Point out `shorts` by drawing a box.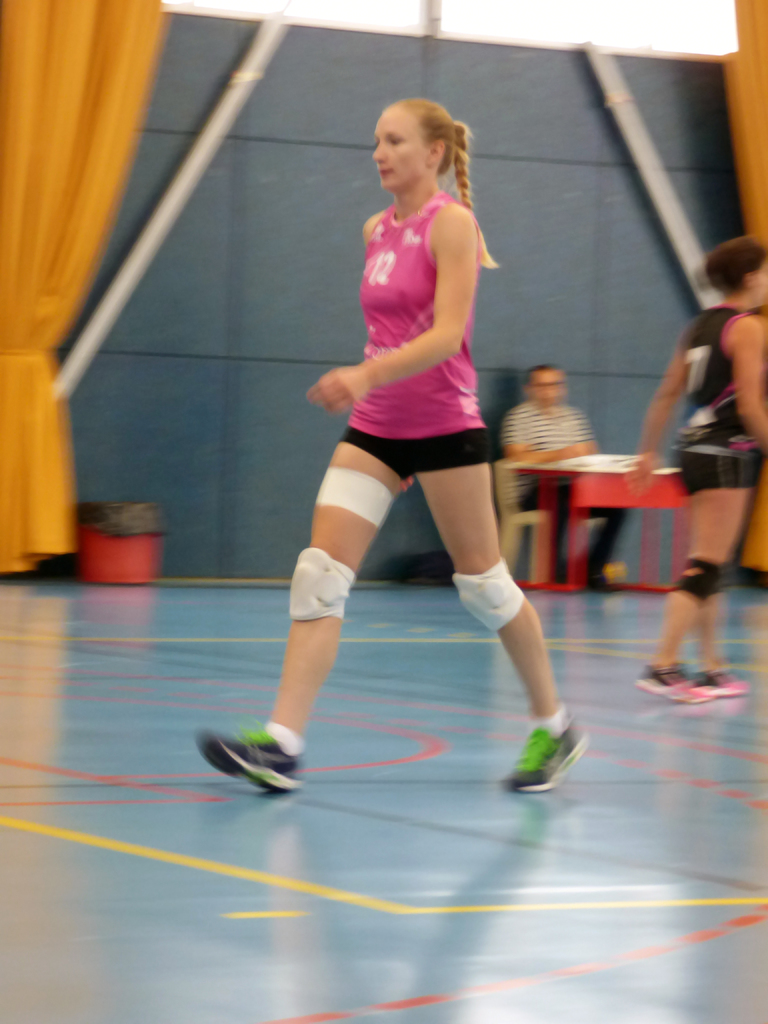
box(343, 429, 486, 484).
